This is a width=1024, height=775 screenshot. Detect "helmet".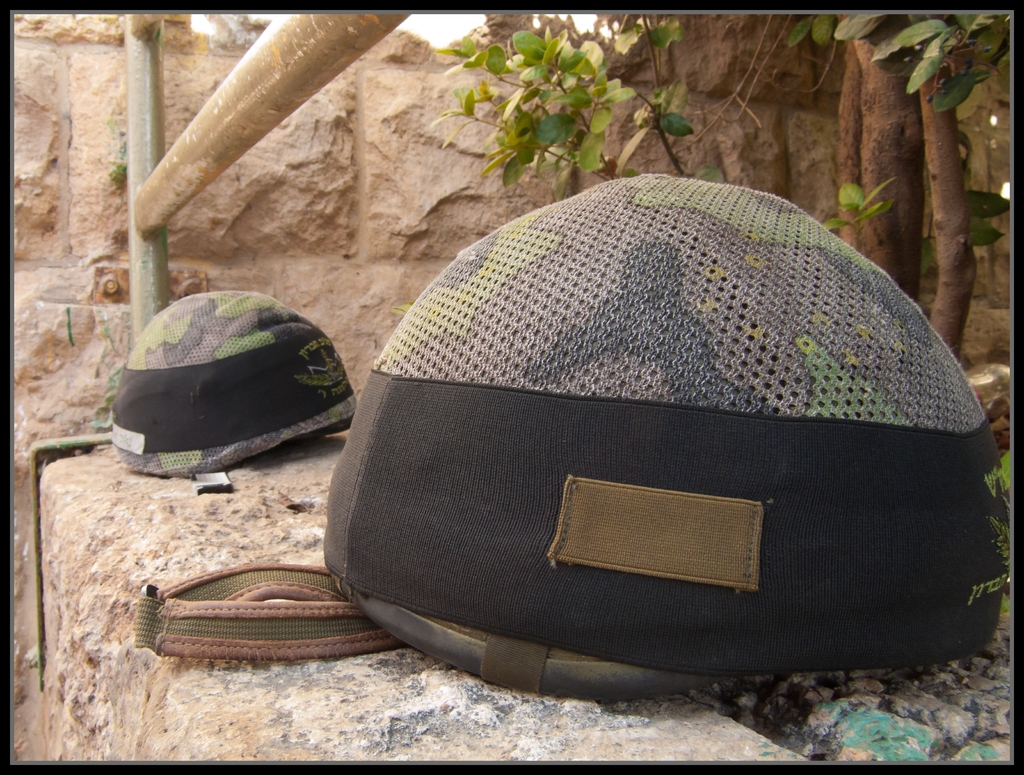
142, 172, 1004, 715.
